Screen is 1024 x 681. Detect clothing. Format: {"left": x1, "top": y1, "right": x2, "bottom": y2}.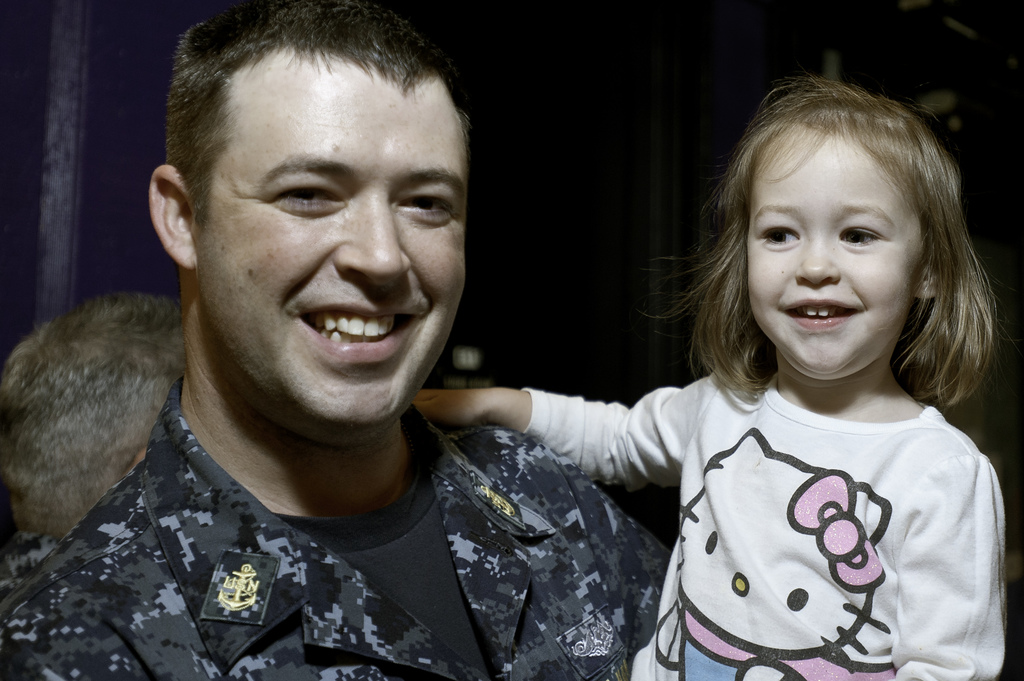
{"left": 518, "top": 369, "right": 1013, "bottom": 680}.
